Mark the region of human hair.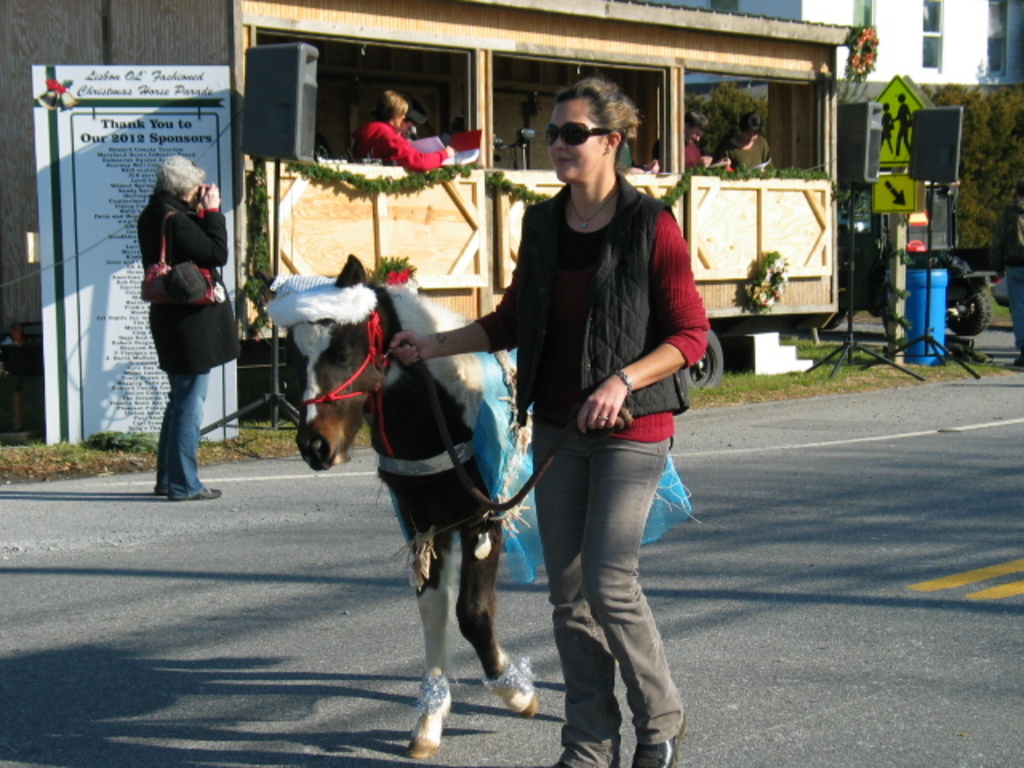
Region: [683, 109, 710, 131].
